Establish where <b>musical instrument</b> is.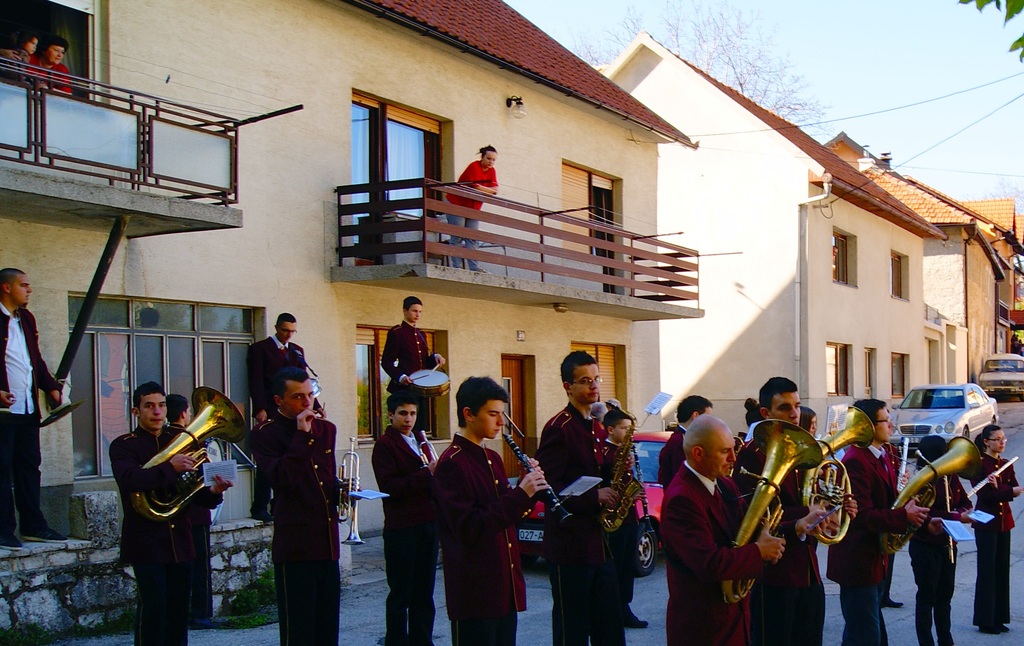
Established at 35, 391, 79, 432.
